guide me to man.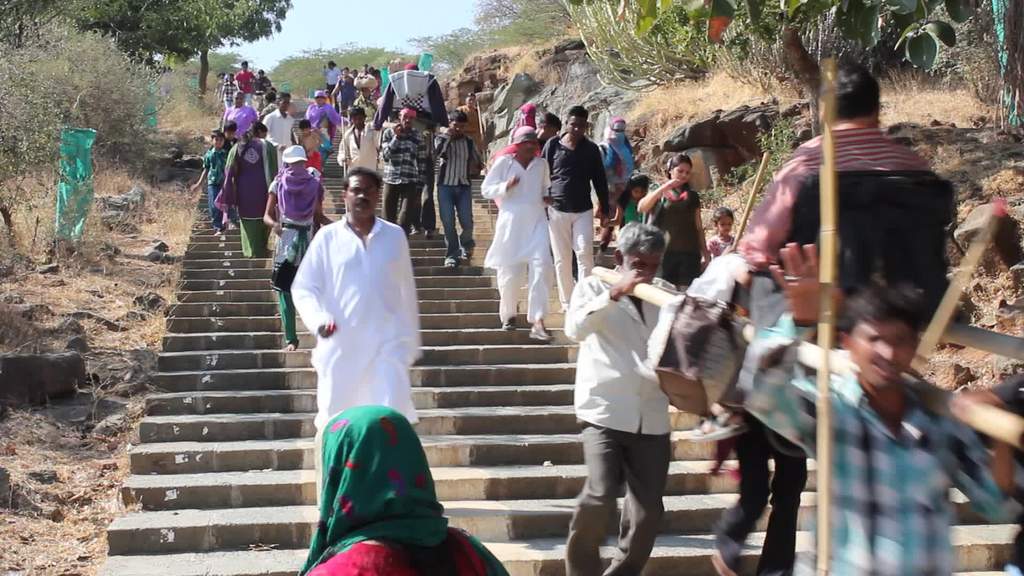
Guidance: (701,230,793,575).
